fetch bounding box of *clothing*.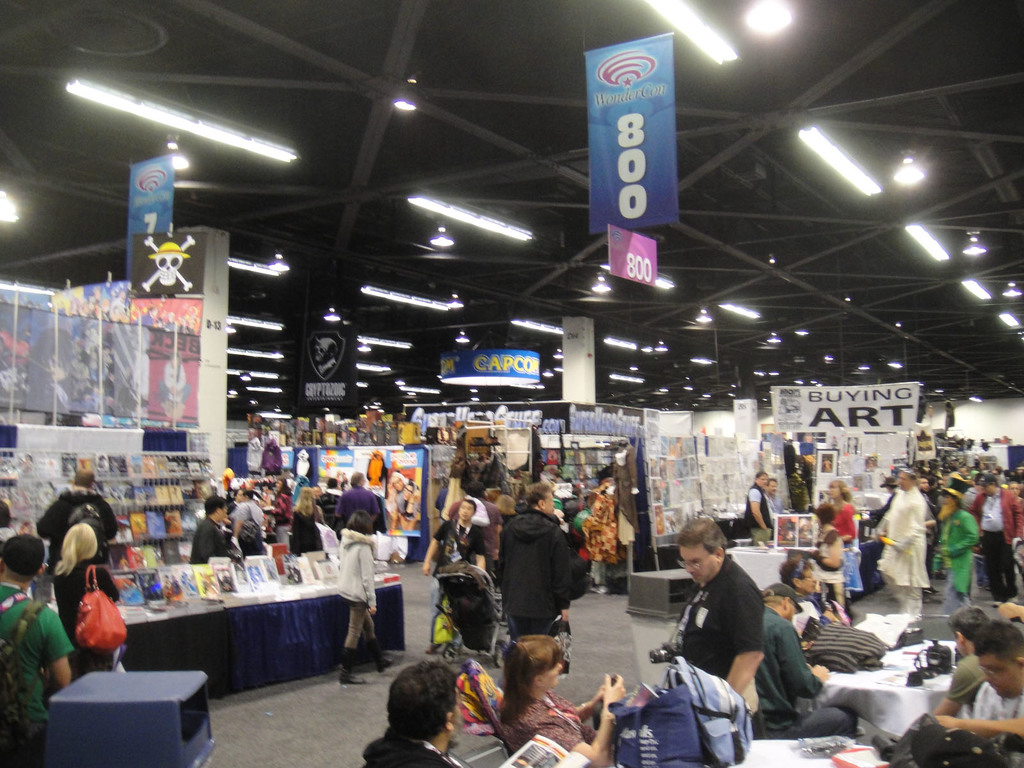
Bbox: [231,504,264,569].
